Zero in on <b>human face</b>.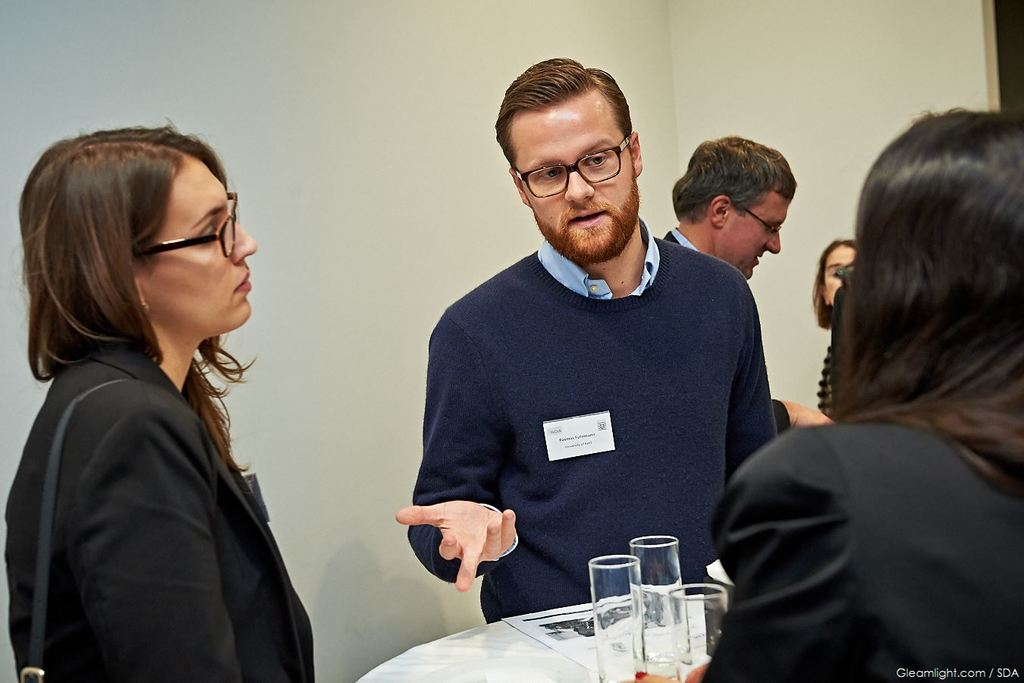
Zeroed in: <box>721,193,780,277</box>.
